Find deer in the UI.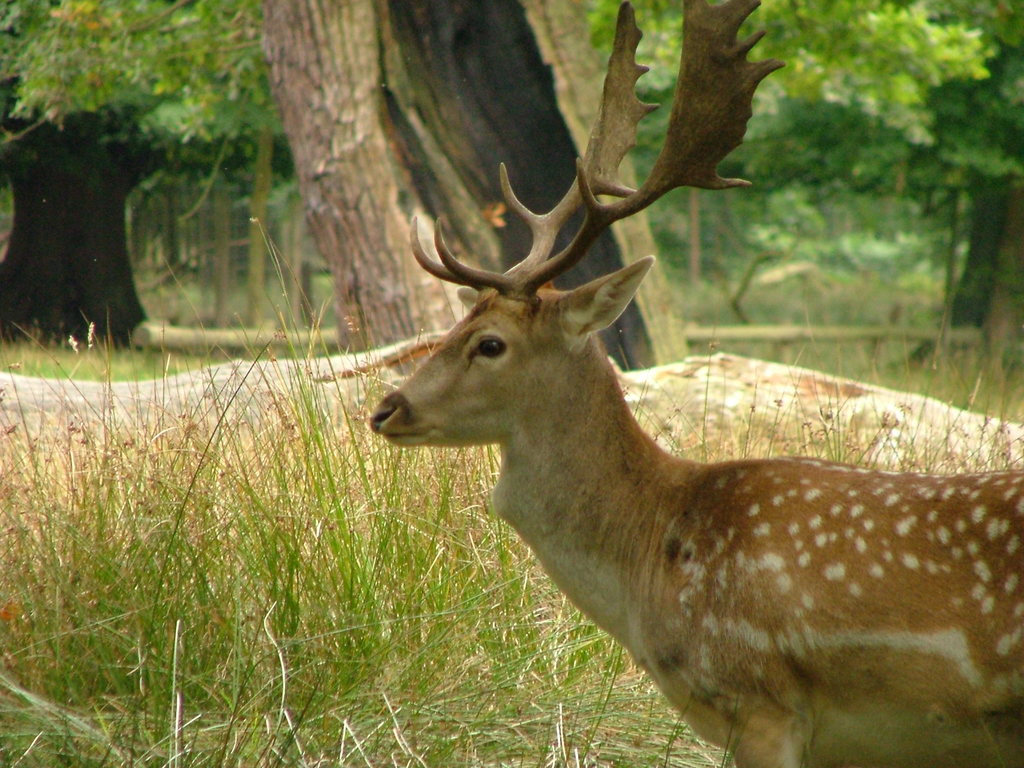
UI element at [365, 0, 1019, 767].
